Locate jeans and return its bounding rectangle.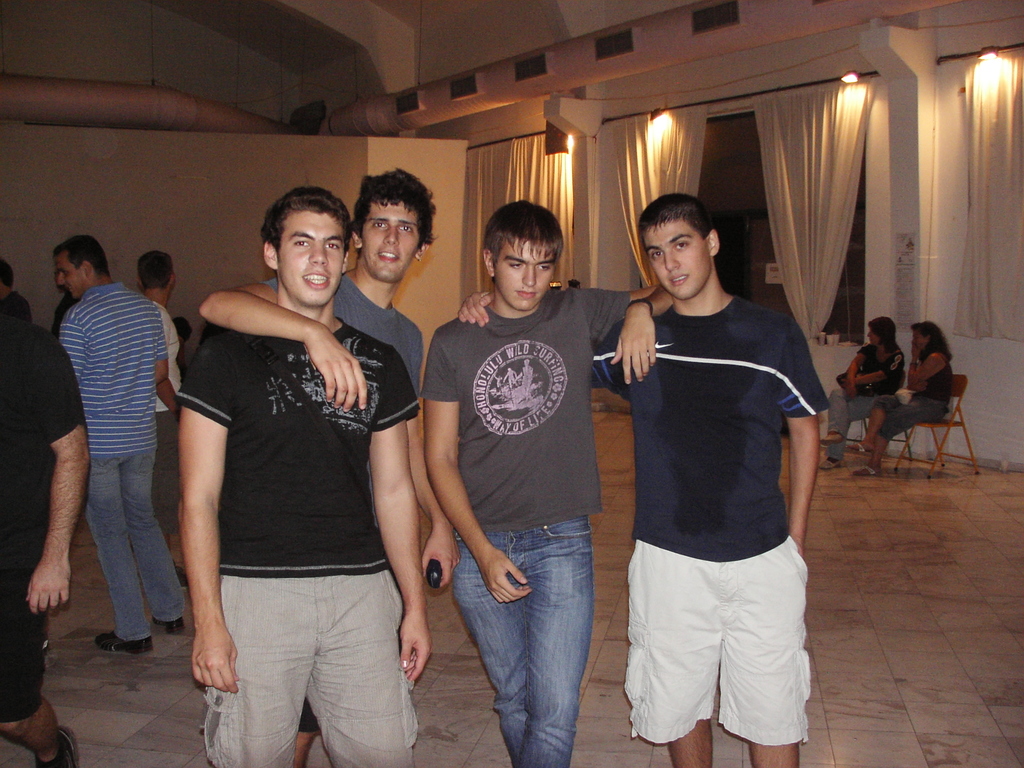
{"x1": 83, "y1": 454, "x2": 184, "y2": 641}.
